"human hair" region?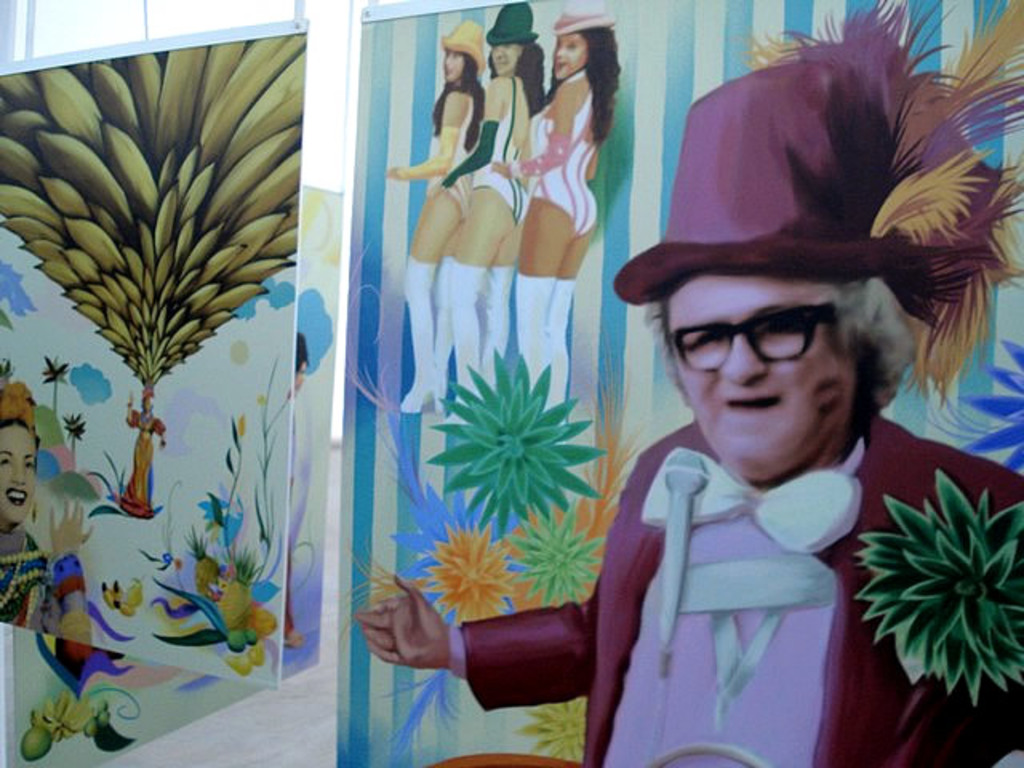
bbox=[429, 53, 490, 150]
